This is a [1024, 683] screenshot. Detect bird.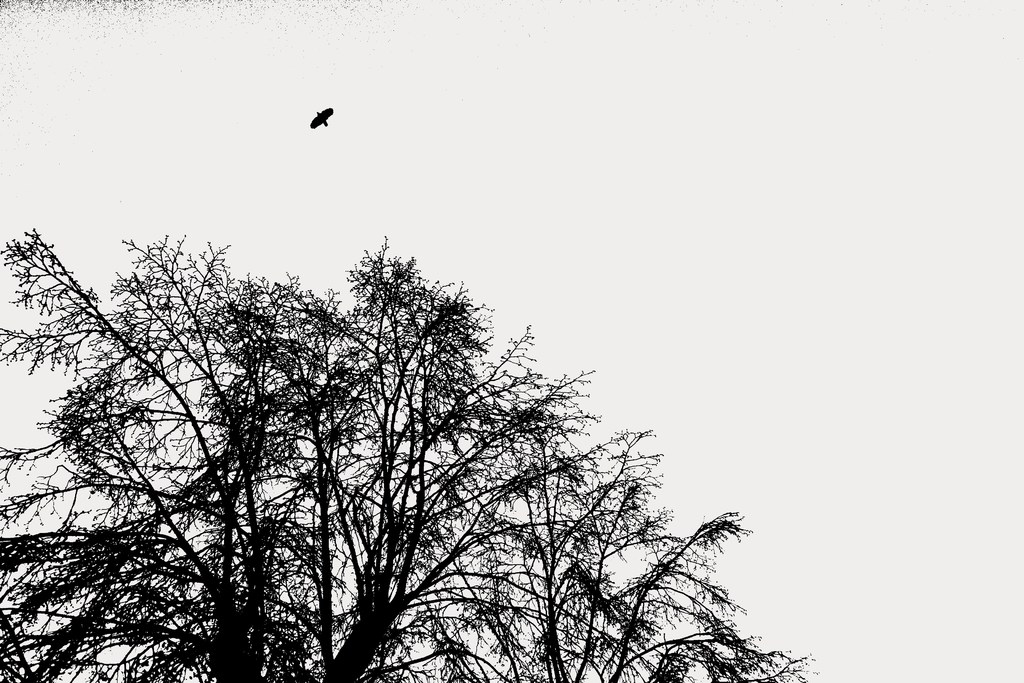
(x1=291, y1=92, x2=348, y2=139).
